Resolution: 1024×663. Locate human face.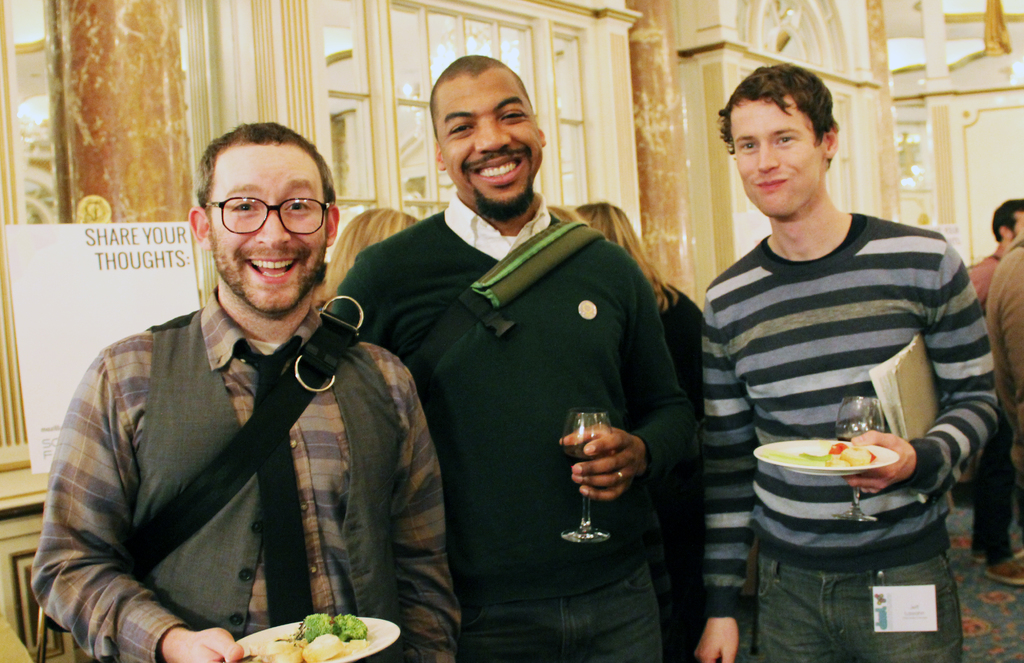
440:66:548:216.
